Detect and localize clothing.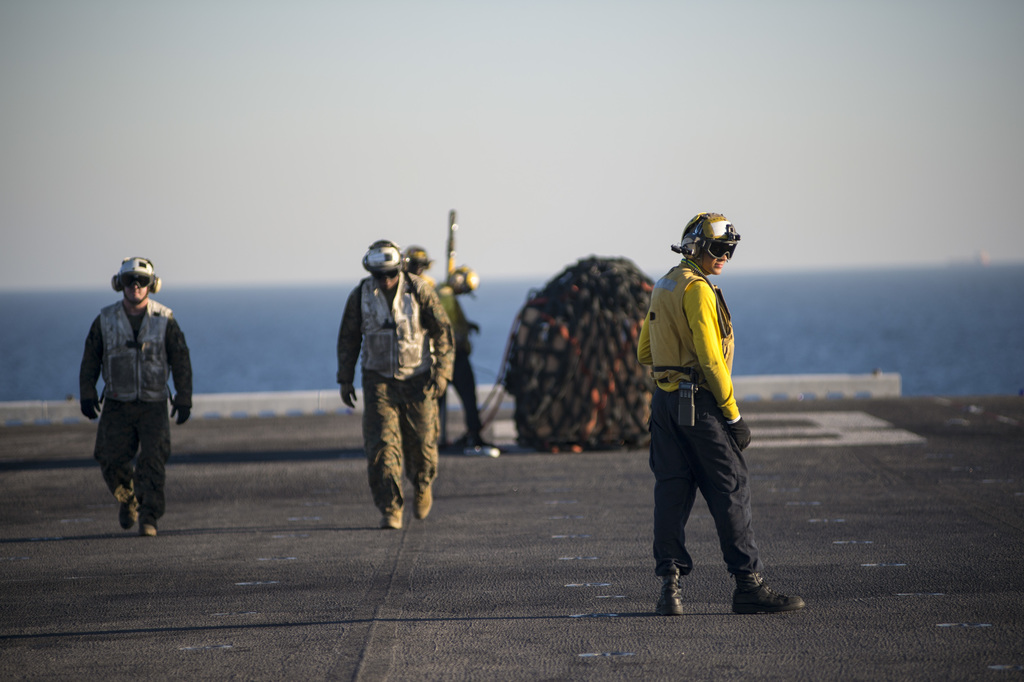
Localized at [x1=637, y1=258, x2=765, y2=581].
